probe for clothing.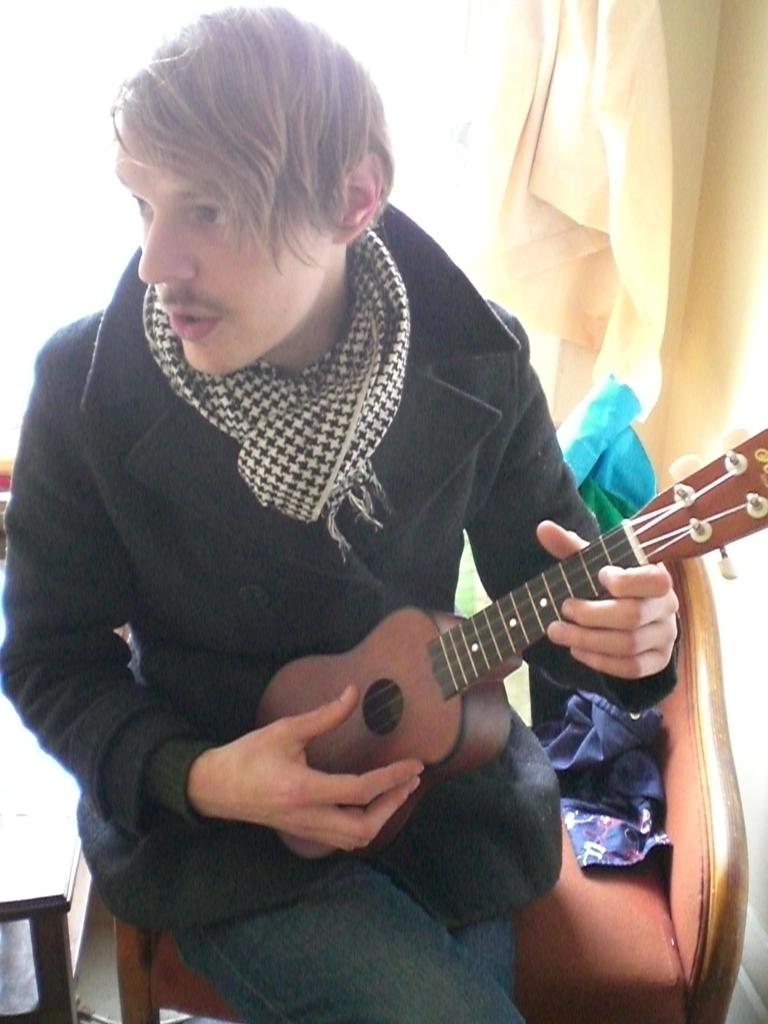
Probe result: 525/688/686/886.
